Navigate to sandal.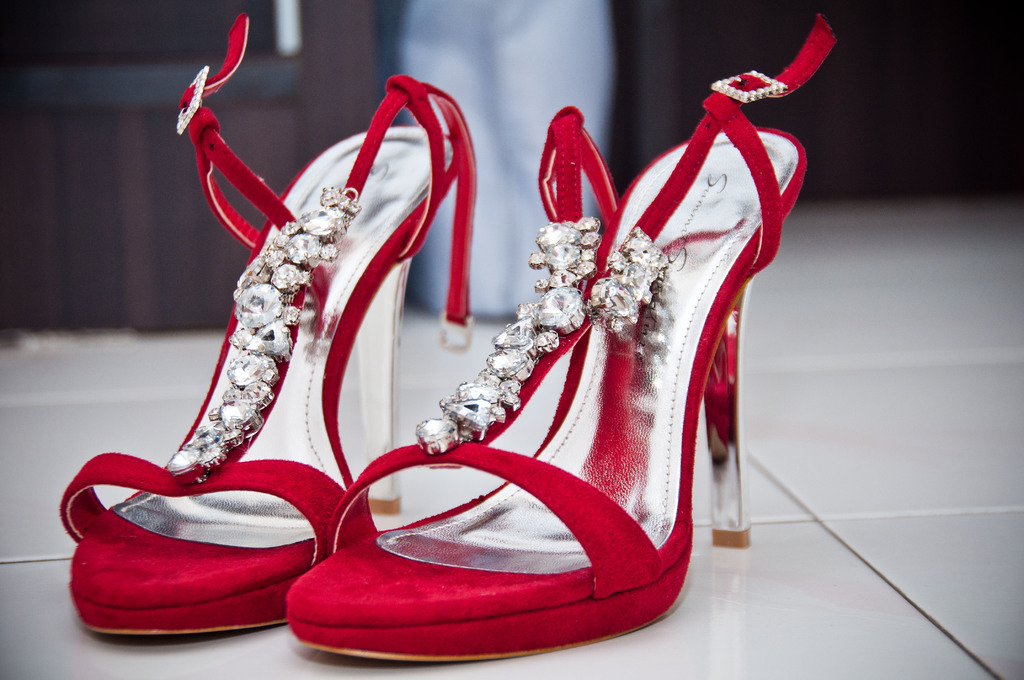
Navigation target: Rect(61, 8, 468, 635).
